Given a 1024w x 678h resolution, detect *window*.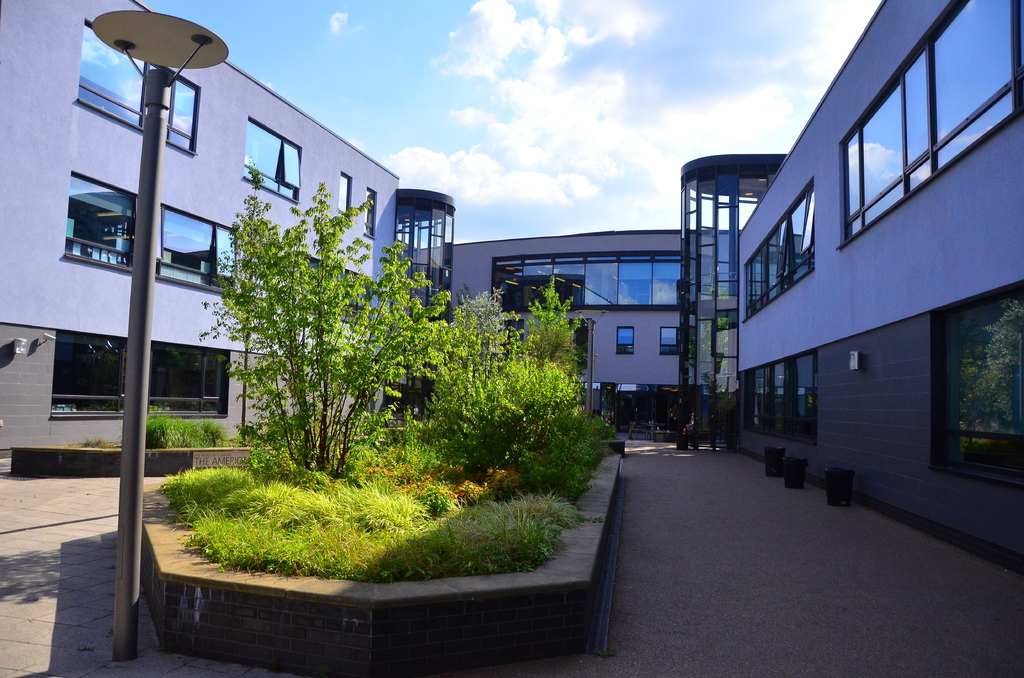
239/113/312/211.
